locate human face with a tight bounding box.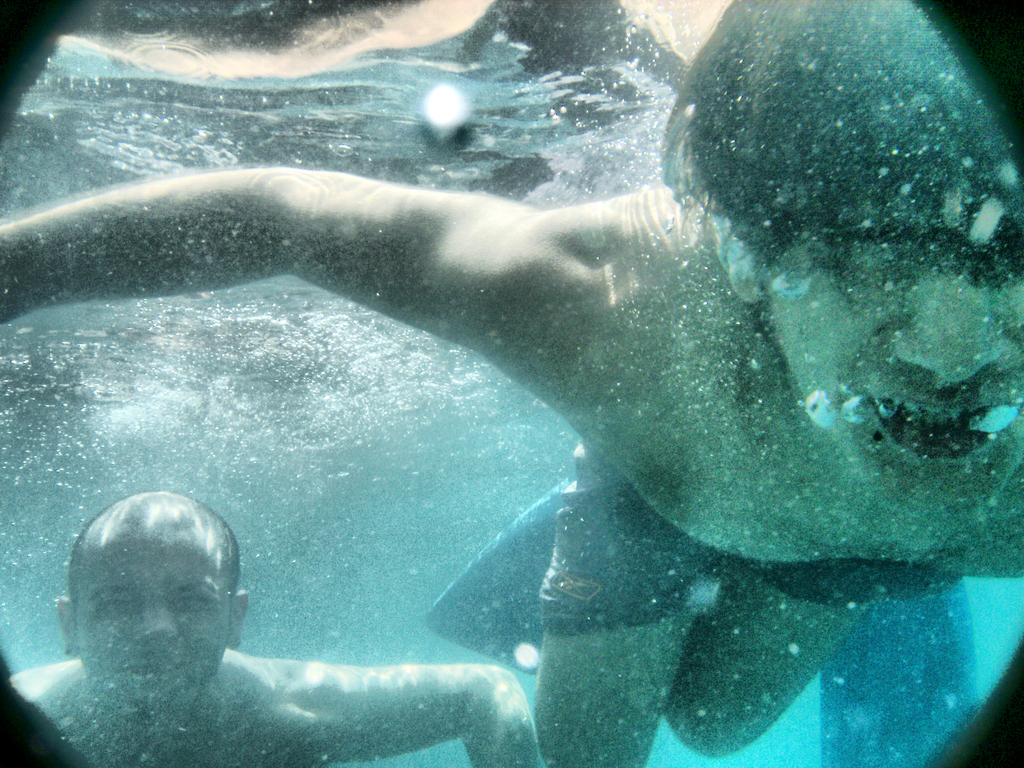
(773,210,1023,520).
